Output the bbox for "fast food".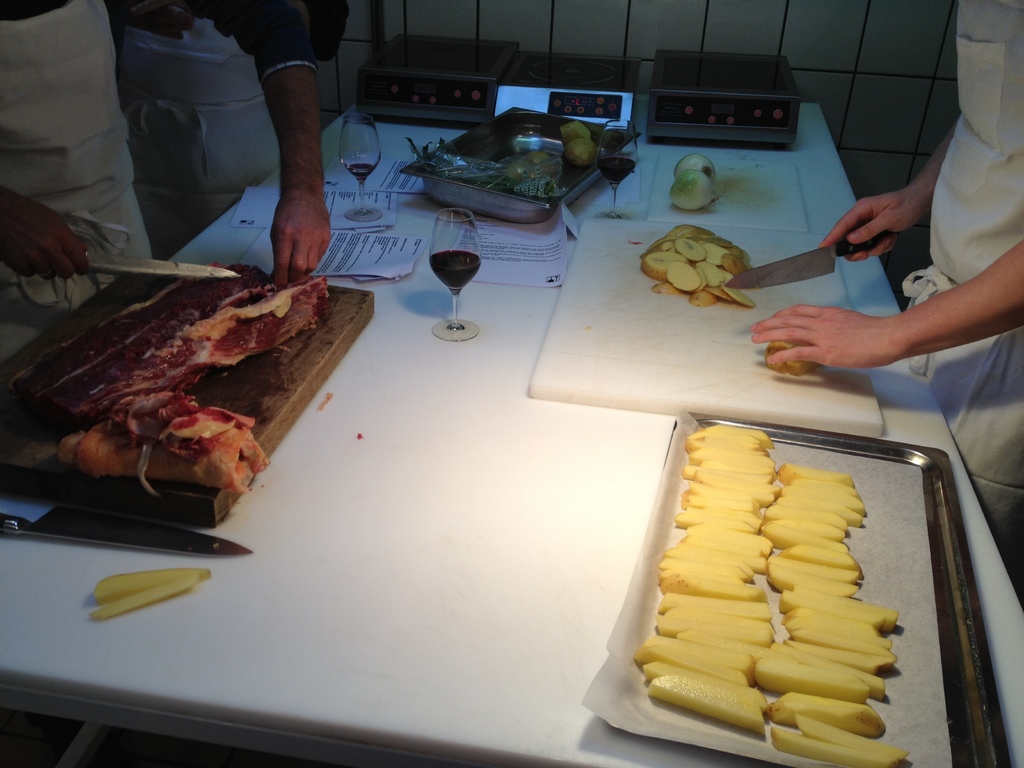
789:479:858:497.
